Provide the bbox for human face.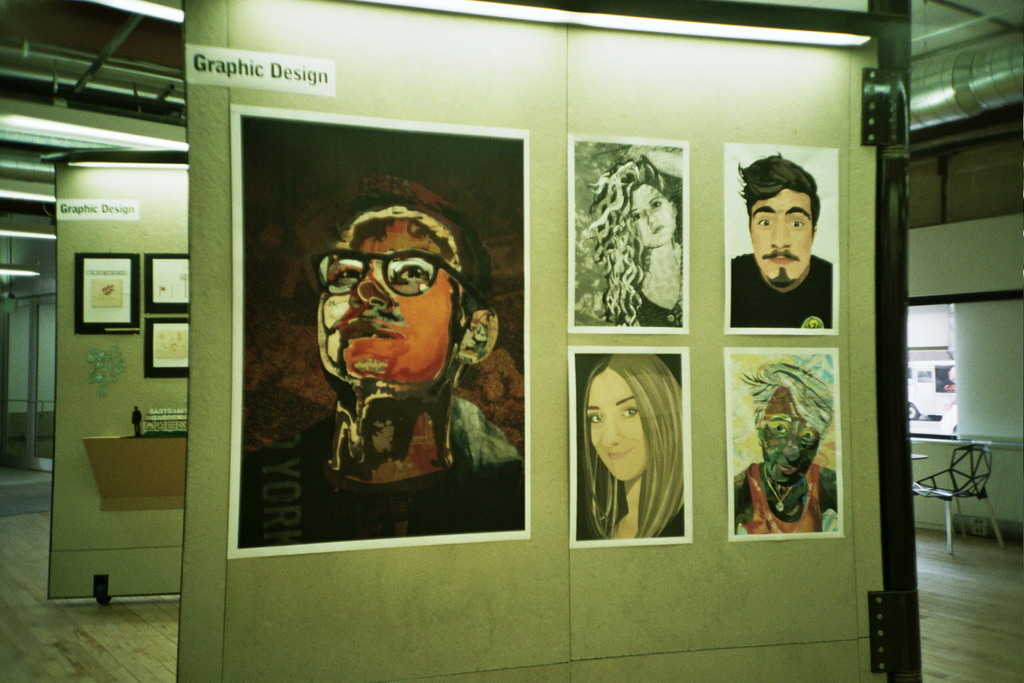
[left=759, top=386, right=821, bottom=485].
